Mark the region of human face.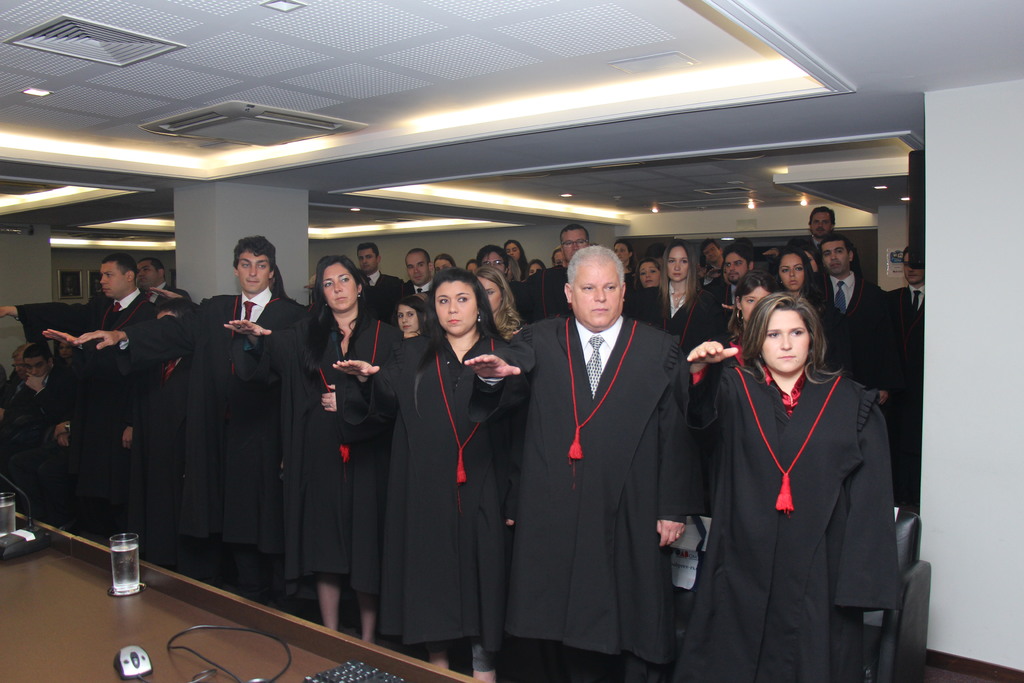
Region: [669,248,686,281].
